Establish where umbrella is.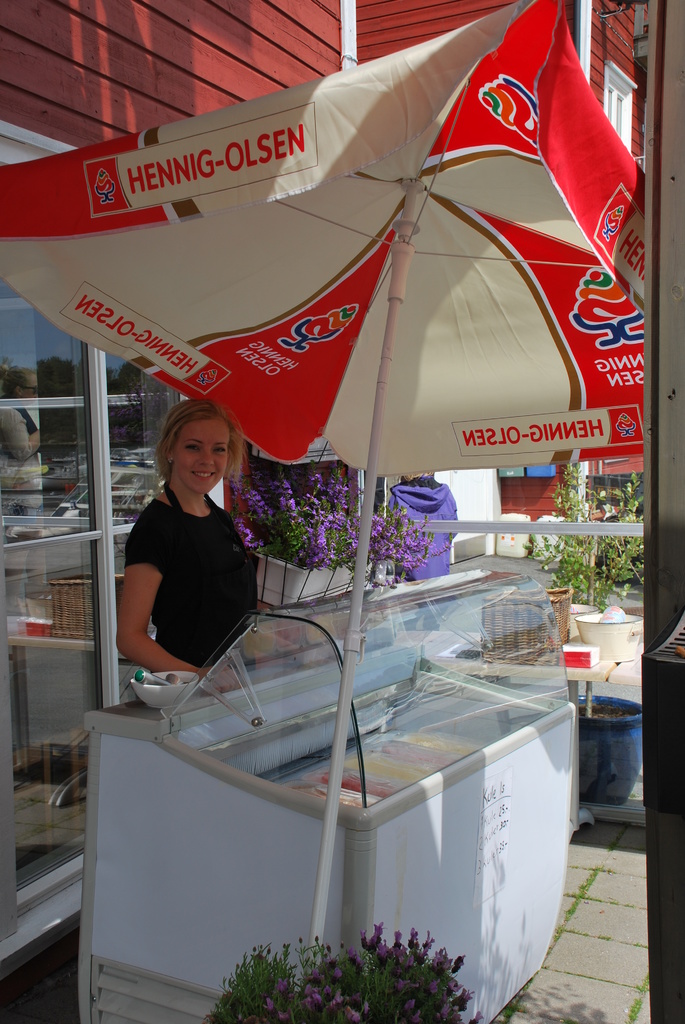
Established at {"x1": 0, "y1": 0, "x2": 649, "y2": 977}.
